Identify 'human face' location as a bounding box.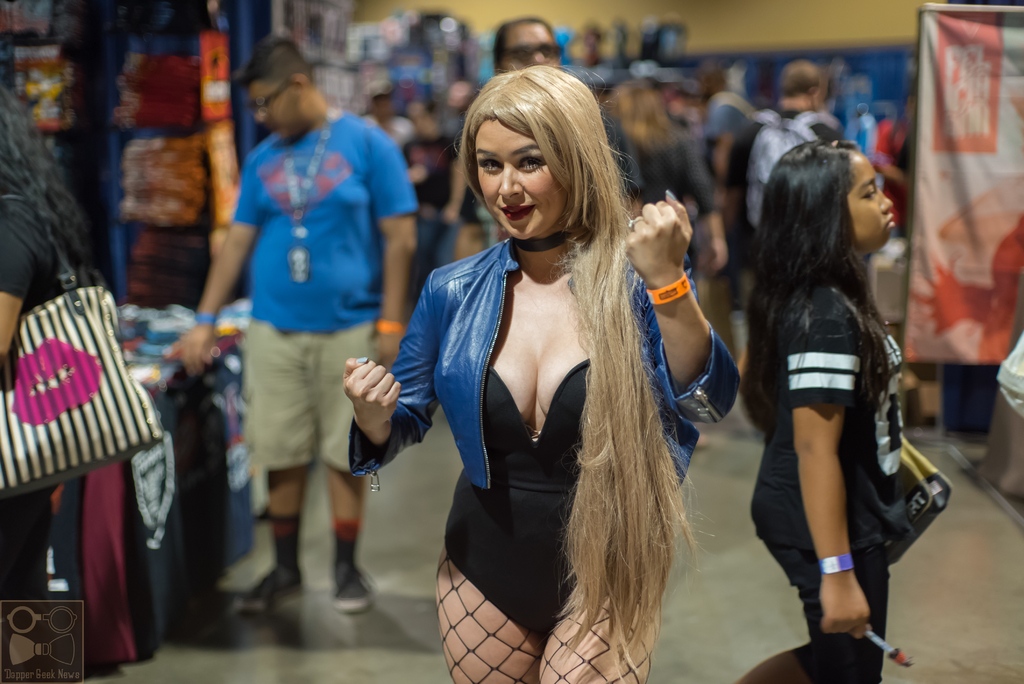
478, 123, 564, 249.
